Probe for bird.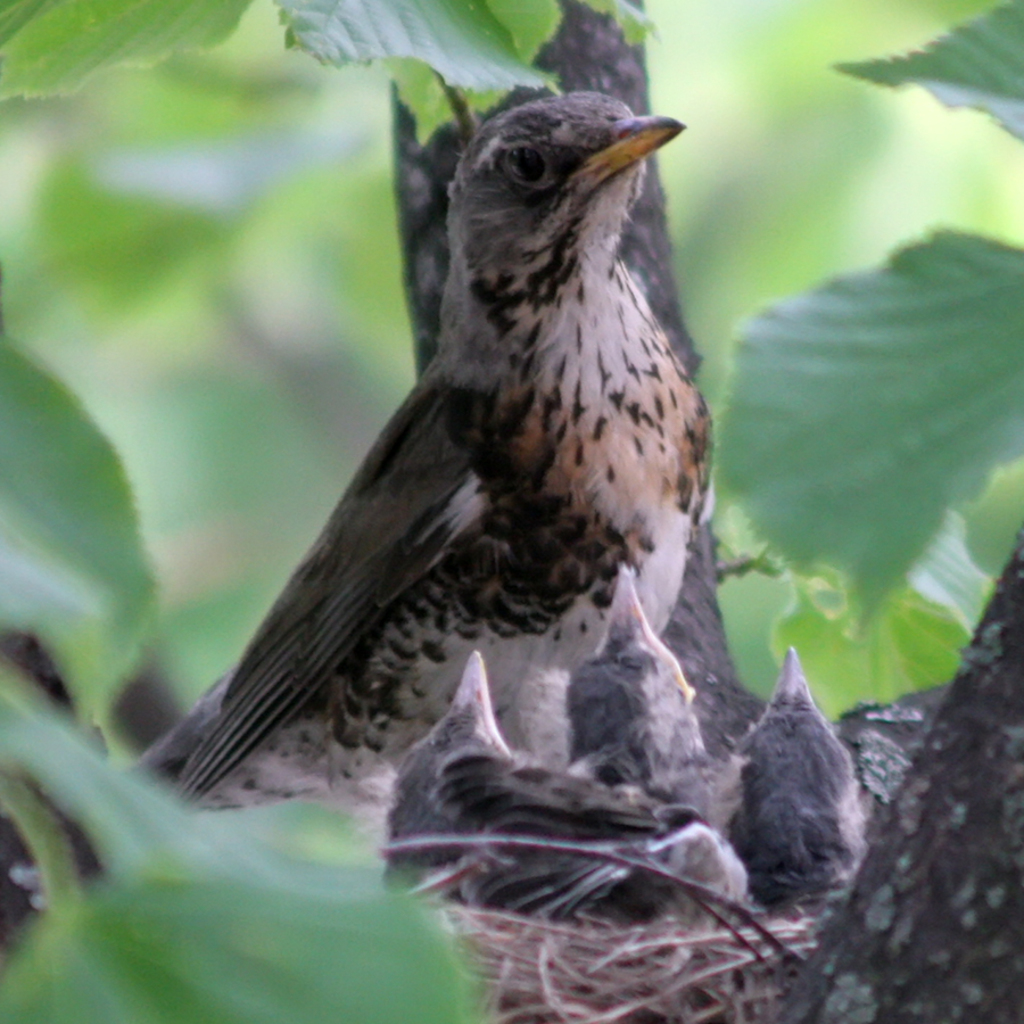
Probe result: (729, 646, 891, 906).
